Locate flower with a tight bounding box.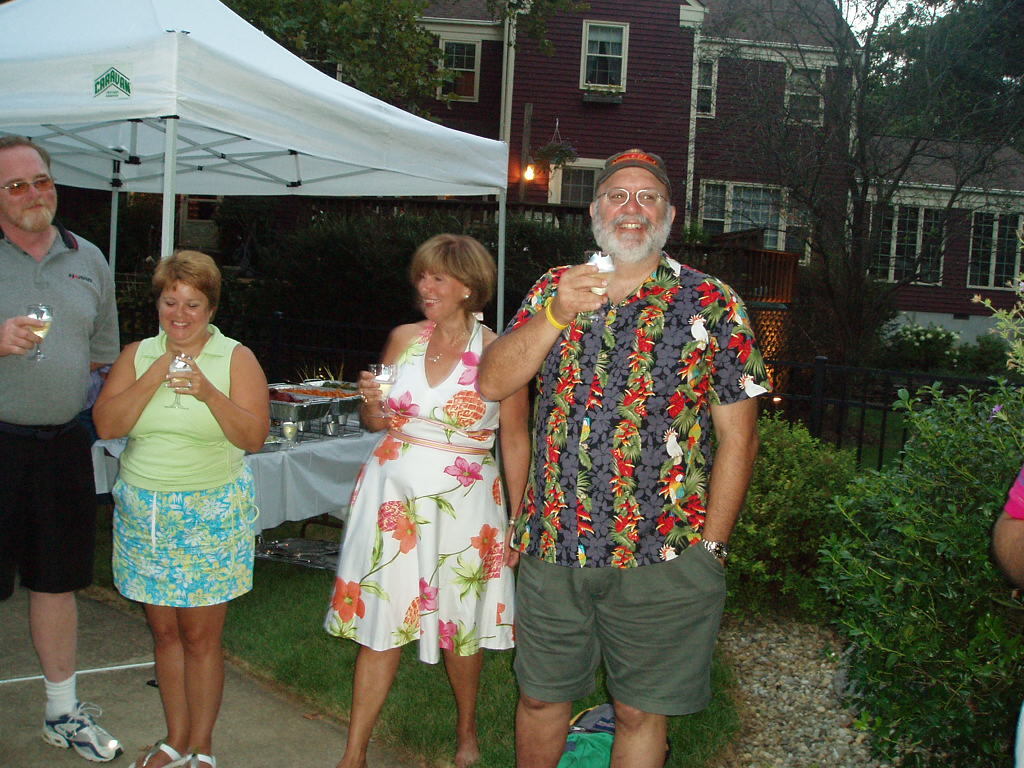
{"x1": 458, "y1": 351, "x2": 480, "y2": 383}.
